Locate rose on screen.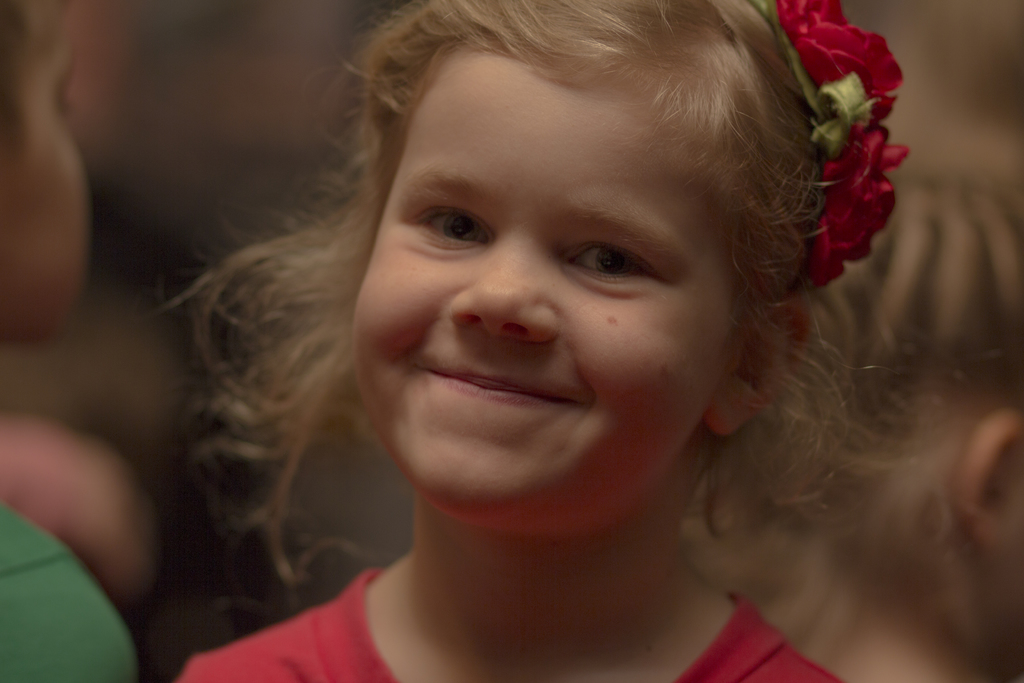
On screen at box(777, 0, 848, 43).
